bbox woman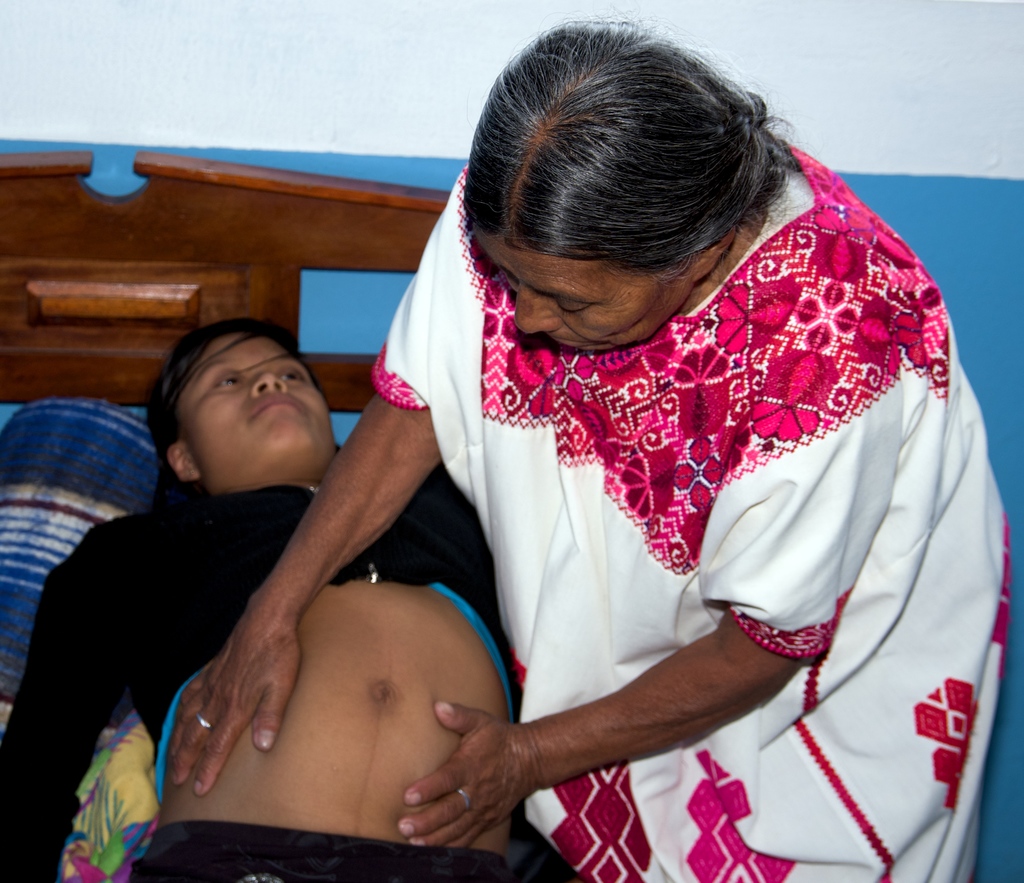
(x1=209, y1=63, x2=1022, y2=873)
